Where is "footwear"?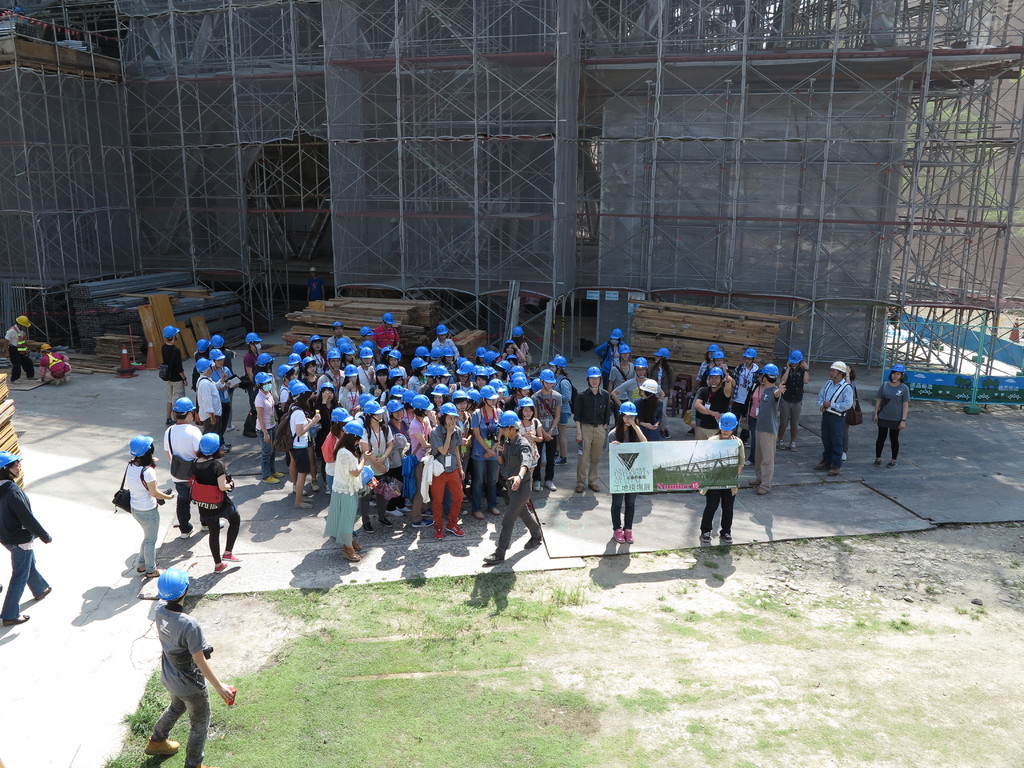
region(32, 576, 57, 600).
